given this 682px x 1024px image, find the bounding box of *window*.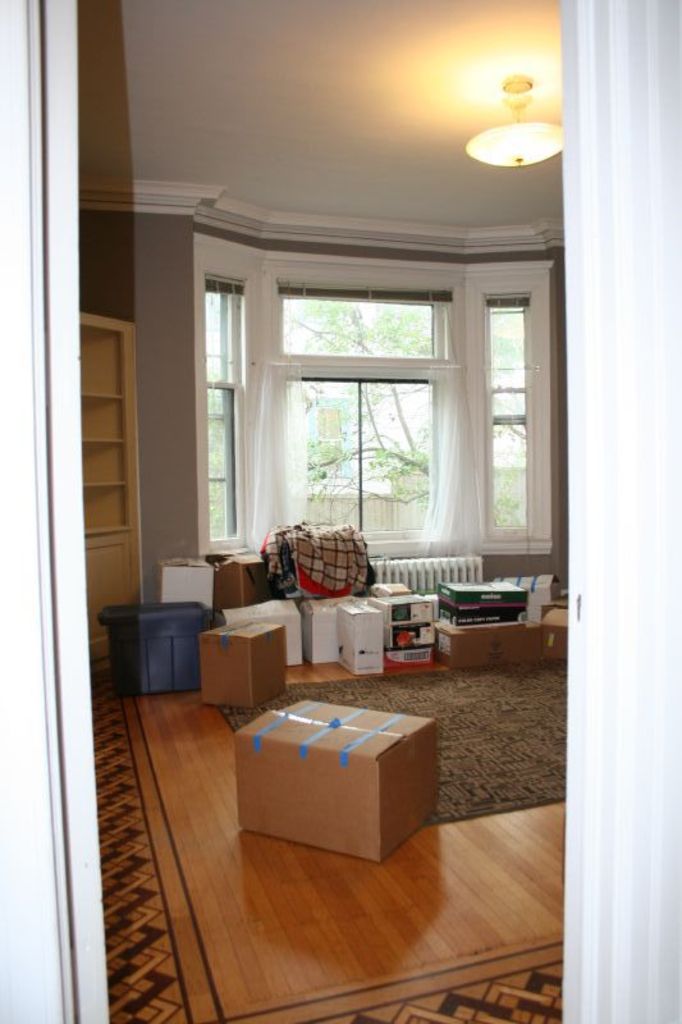
189/234/555/559.
